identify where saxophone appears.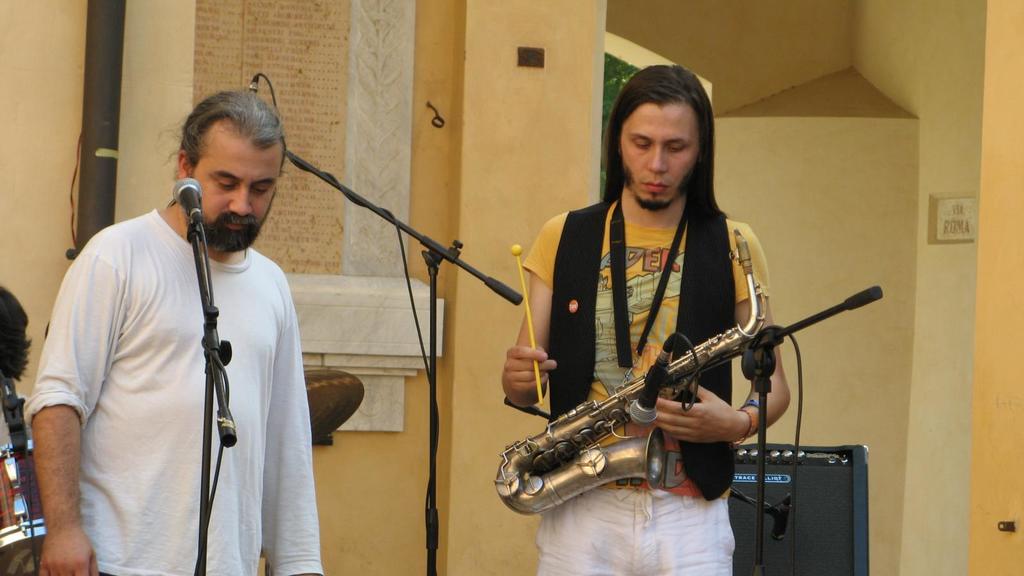
Appears at (492, 226, 766, 518).
